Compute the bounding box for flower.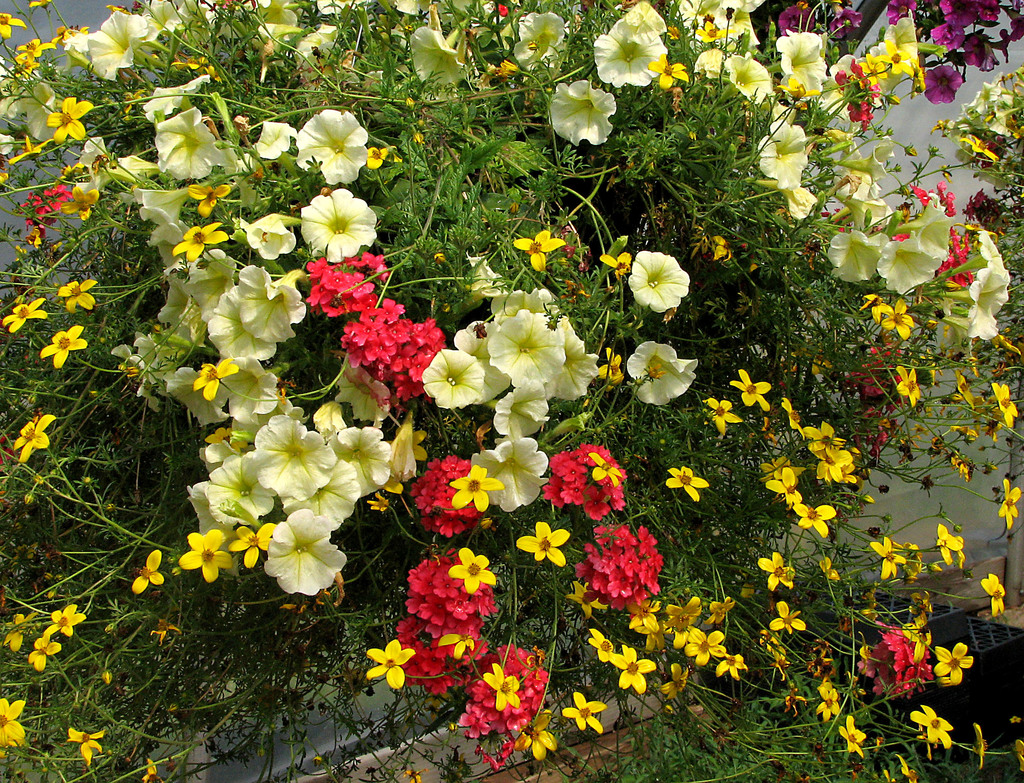
l=252, t=116, r=293, b=156.
